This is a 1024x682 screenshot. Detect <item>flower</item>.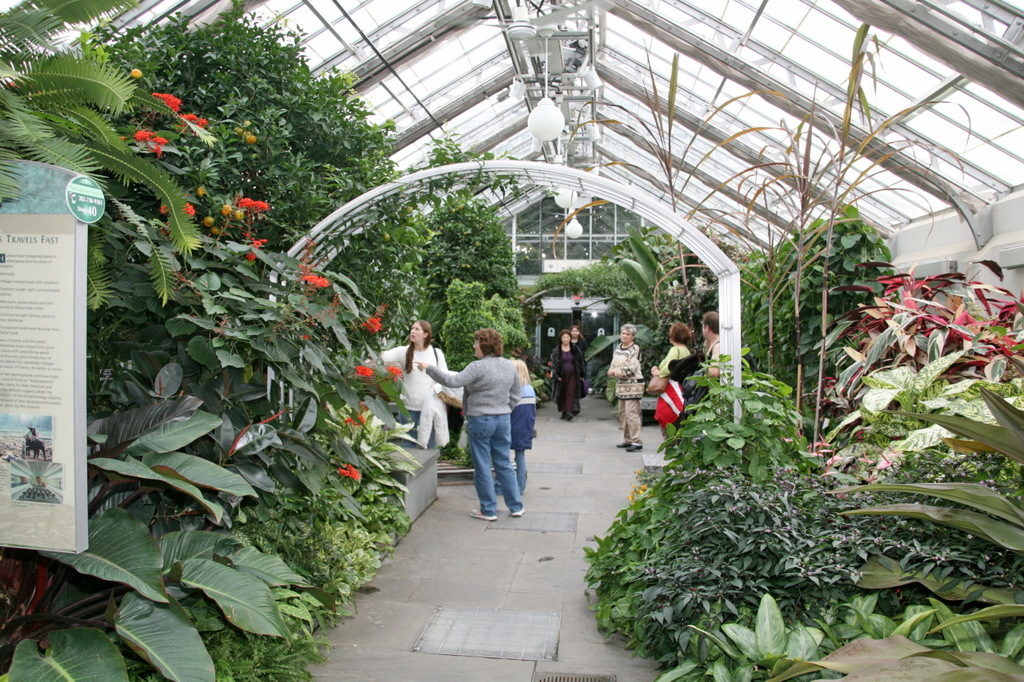
bbox(198, 120, 206, 130).
